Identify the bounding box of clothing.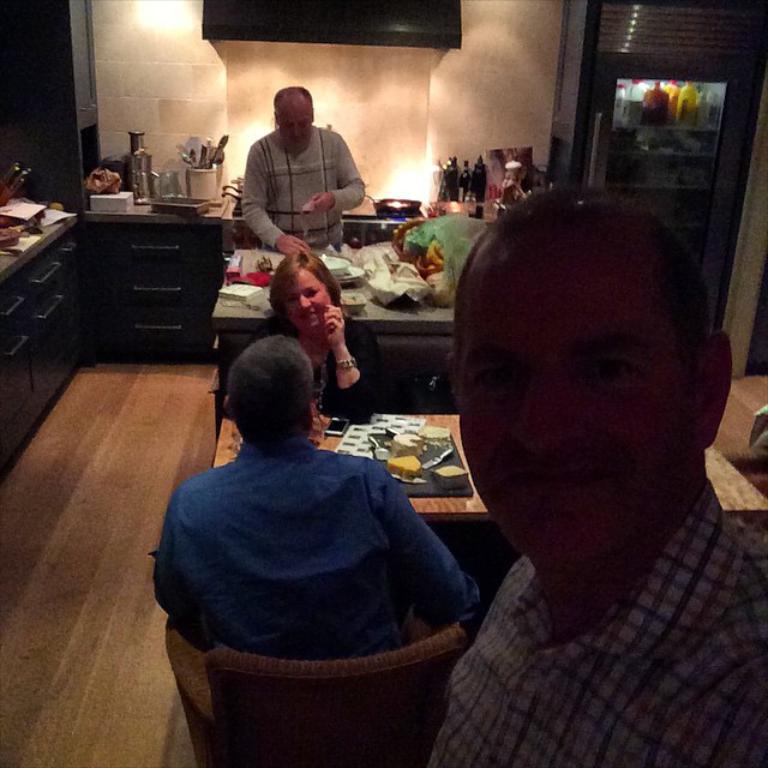
256/323/384/432.
